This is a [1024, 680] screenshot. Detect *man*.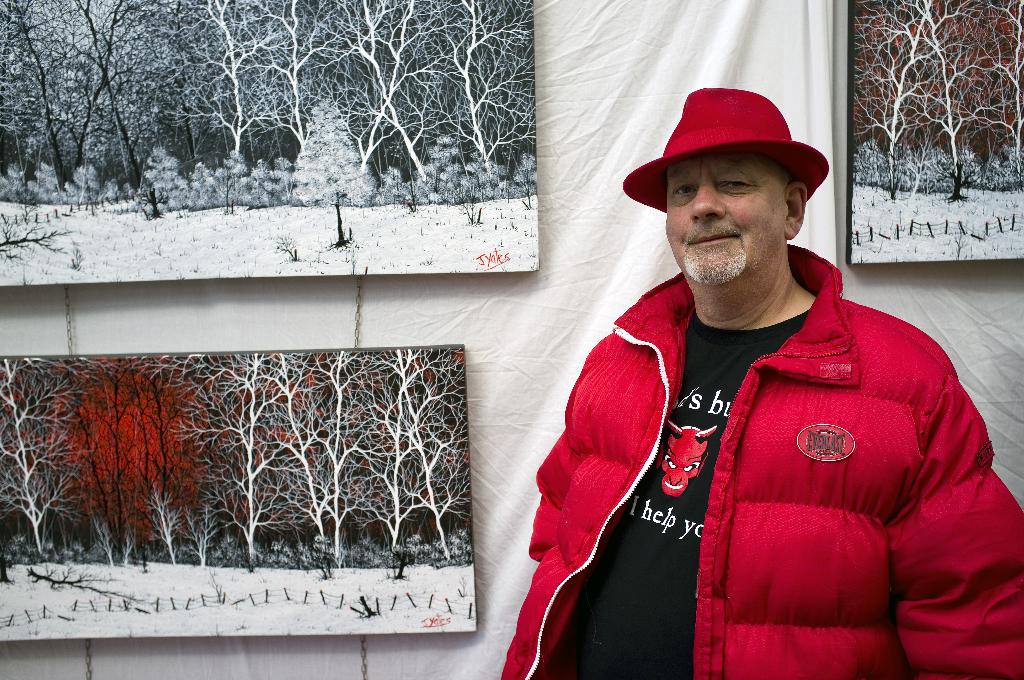
BBox(499, 86, 1023, 679).
